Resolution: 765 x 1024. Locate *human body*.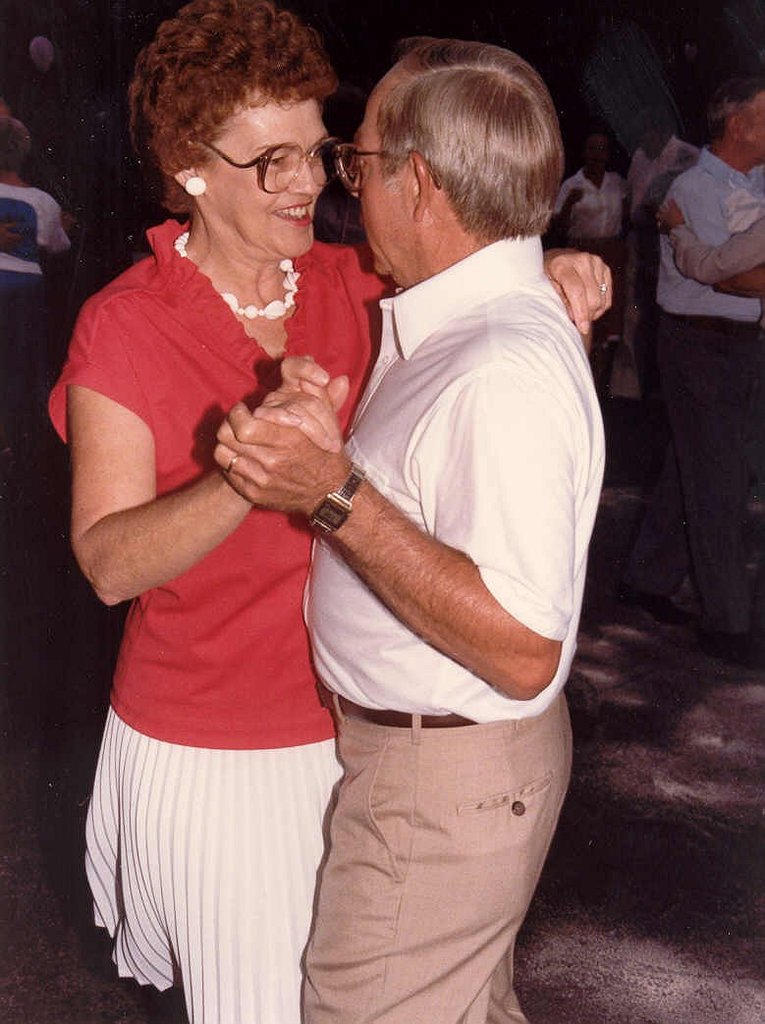
<bbox>644, 62, 764, 674</bbox>.
